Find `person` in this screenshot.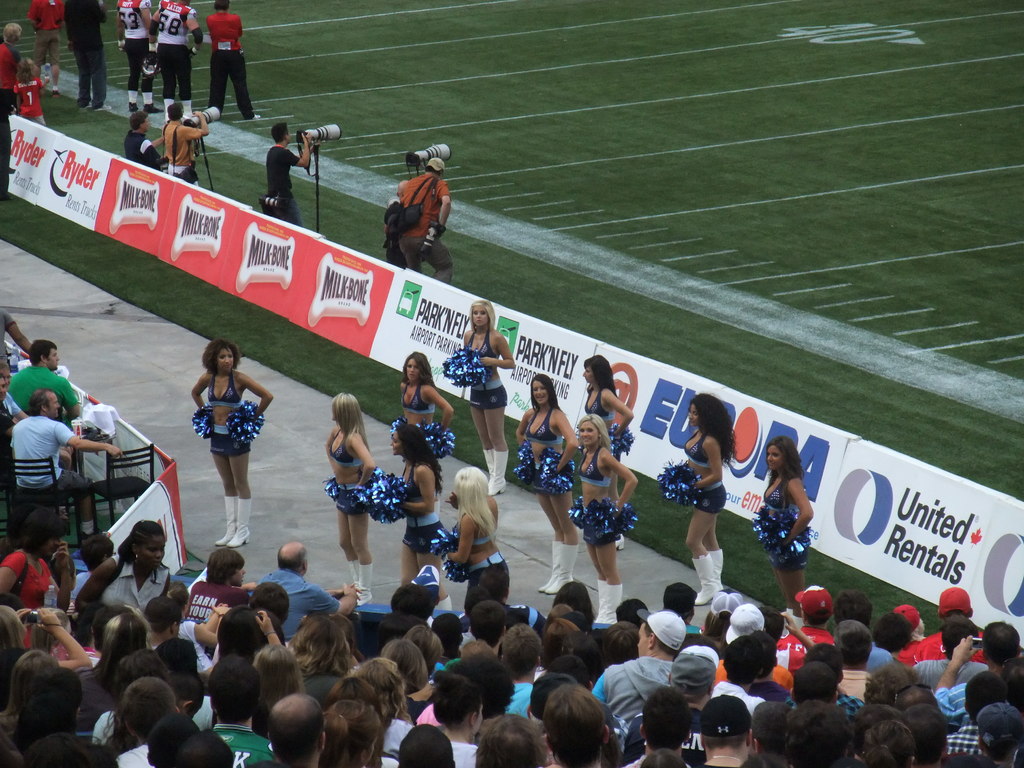
The bounding box for `person` is detection(204, 653, 285, 767).
